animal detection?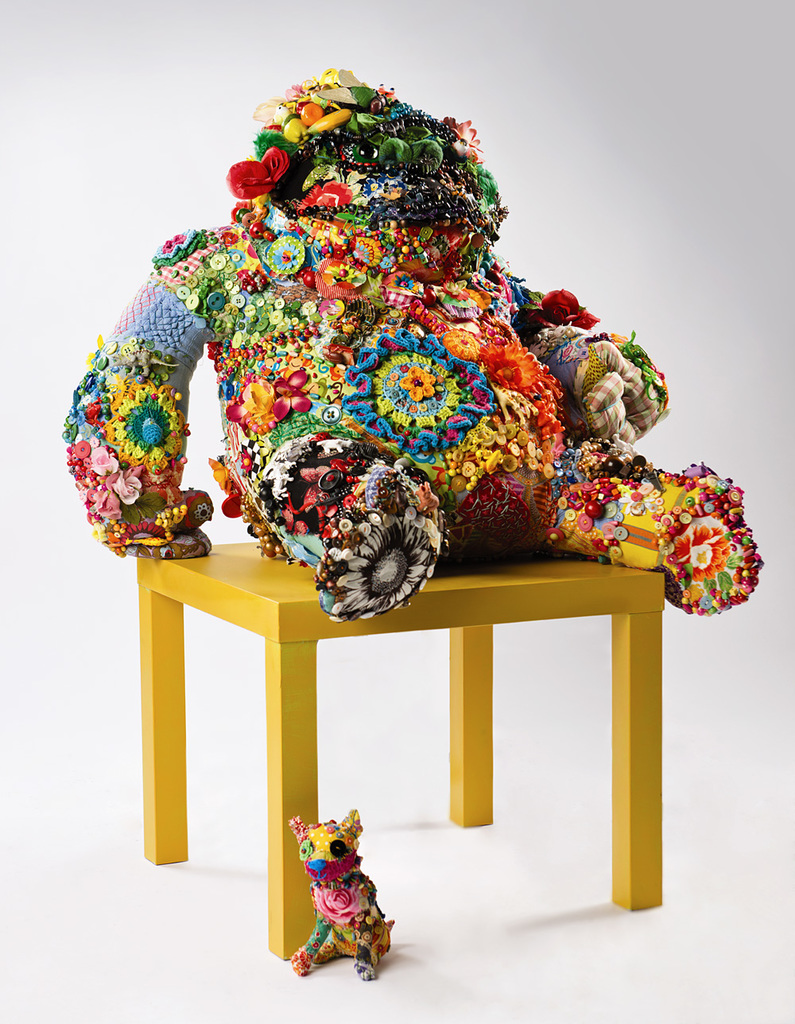
x1=63, y1=66, x2=766, y2=613
